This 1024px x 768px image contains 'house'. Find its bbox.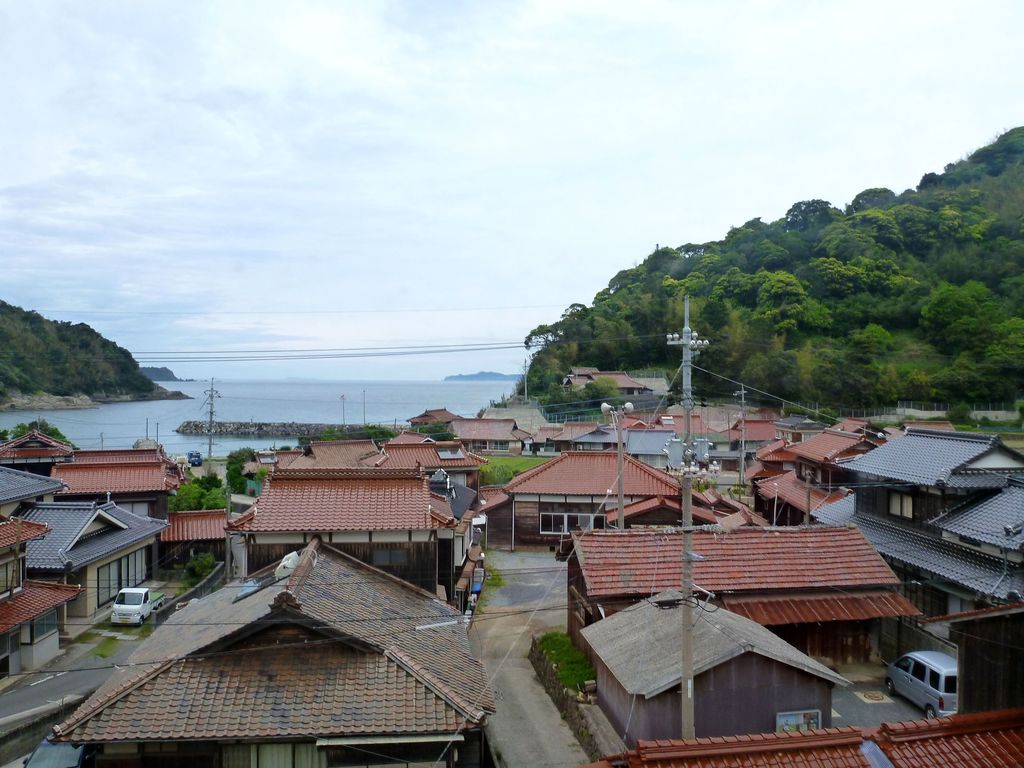
289, 429, 386, 467.
